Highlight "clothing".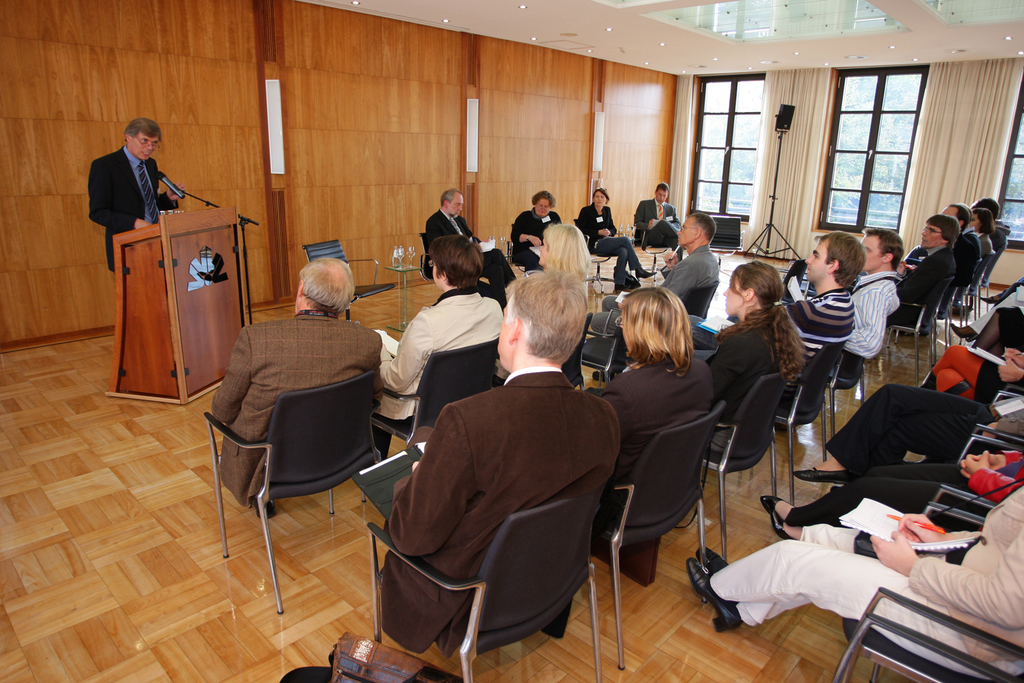
Highlighted region: crop(783, 284, 862, 391).
